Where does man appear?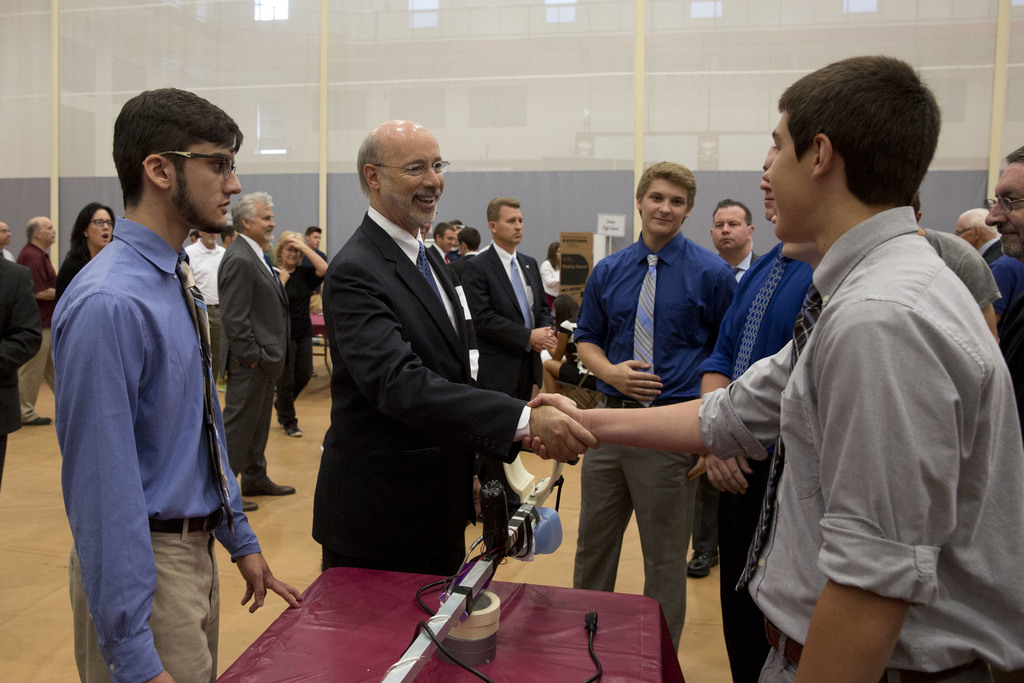
Appears at <bbox>305, 223, 335, 295</bbox>.
